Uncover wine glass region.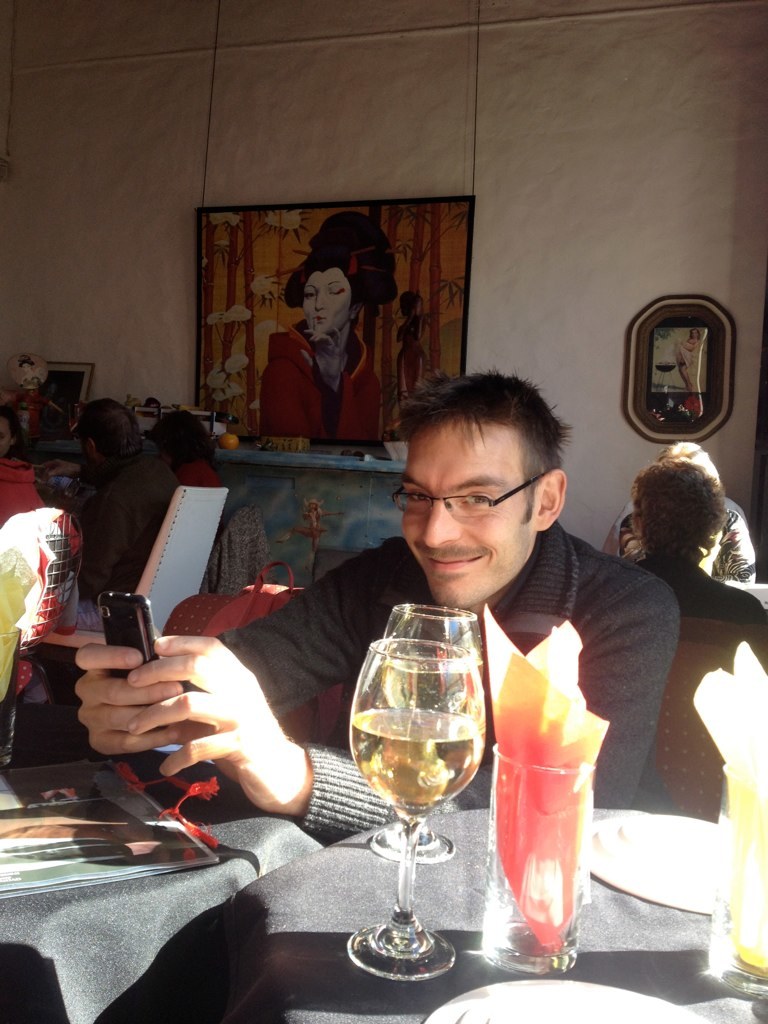
Uncovered: bbox=[376, 605, 484, 864].
